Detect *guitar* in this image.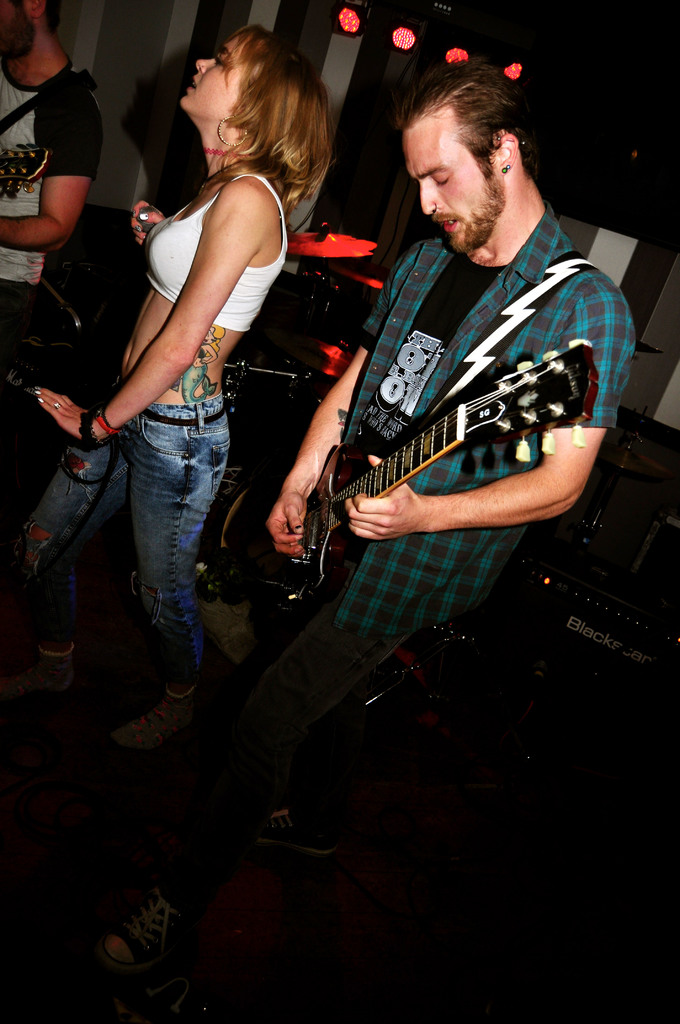
Detection: (x1=215, y1=339, x2=598, y2=622).
